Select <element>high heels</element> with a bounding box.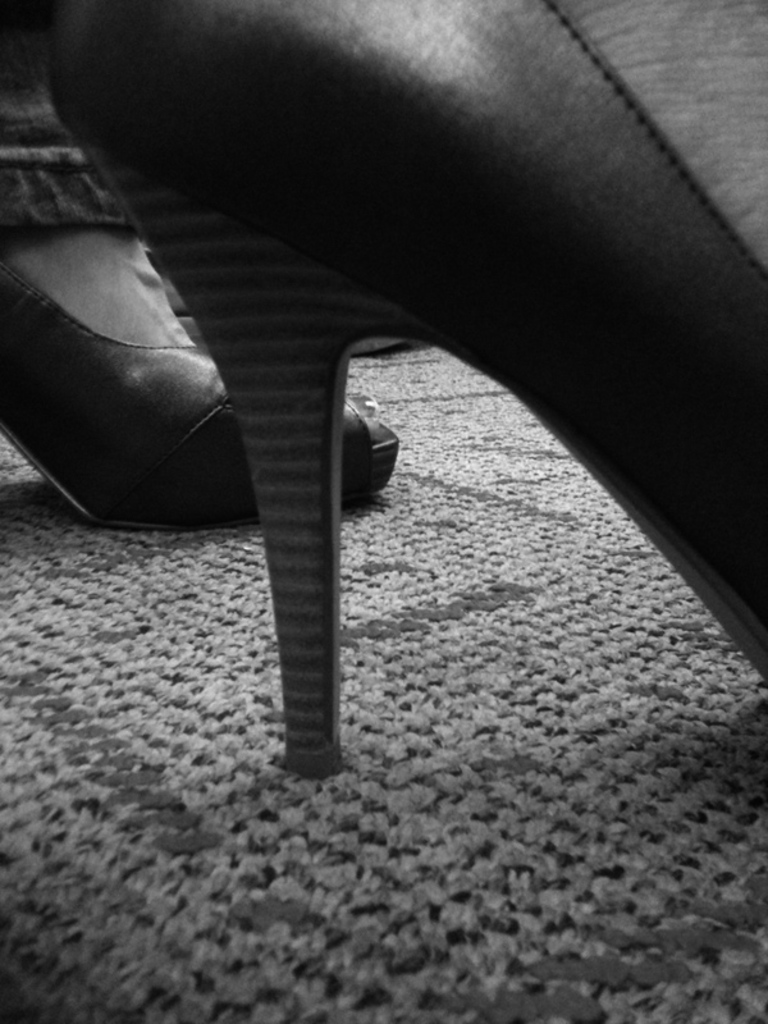
<region>0, 262, 404, 534</region>.
